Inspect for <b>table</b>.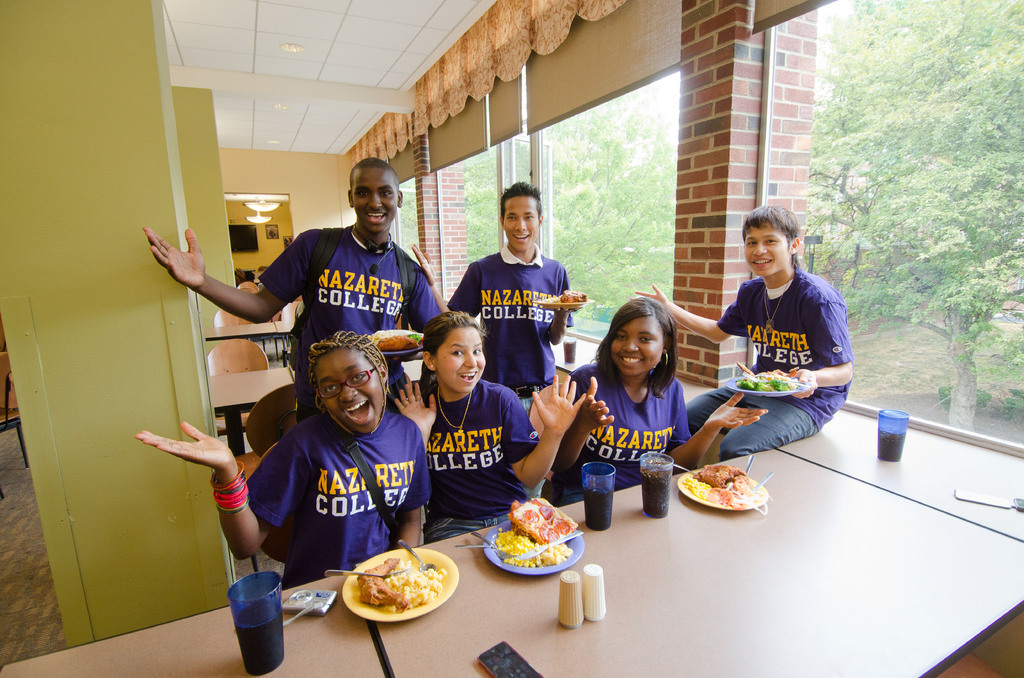
Inspection: bbox=[2, 571, 390, 677].
